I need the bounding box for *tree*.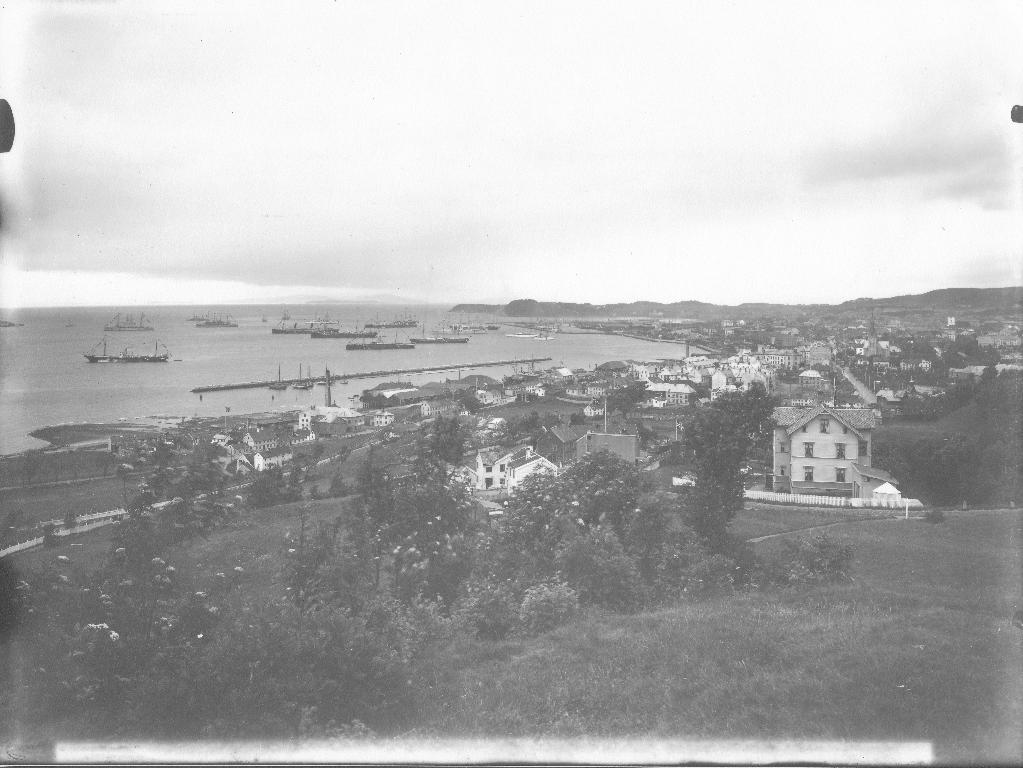
Here it is: (588,318,842,359).
